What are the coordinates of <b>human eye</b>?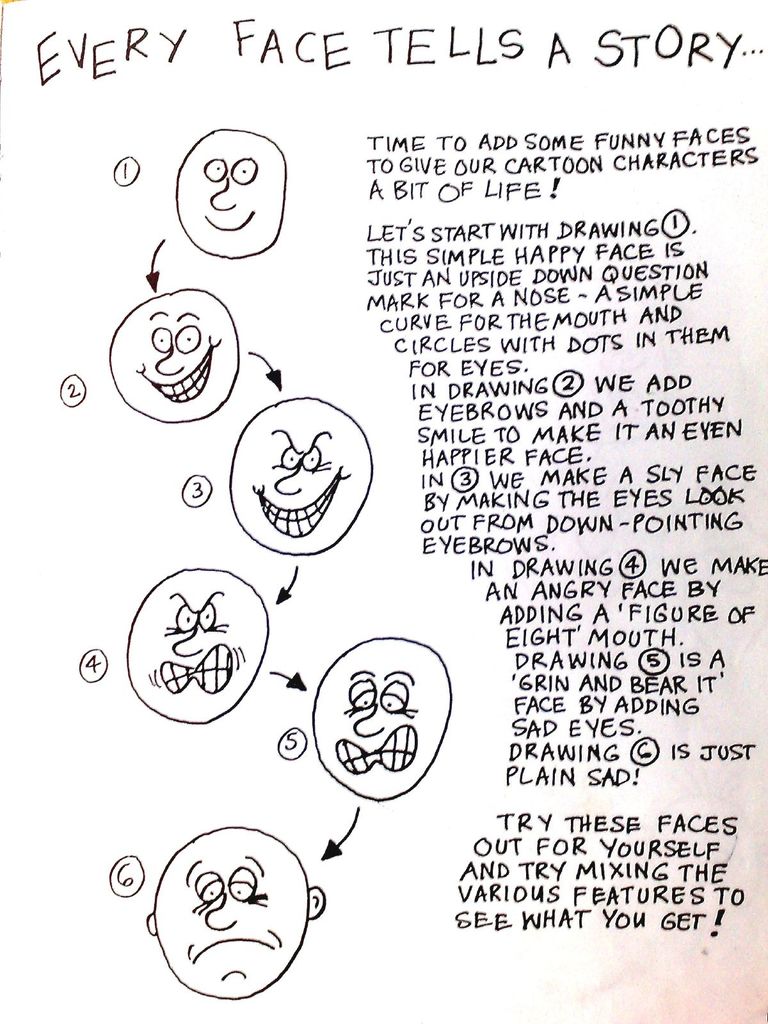
(198,599,224,632).
